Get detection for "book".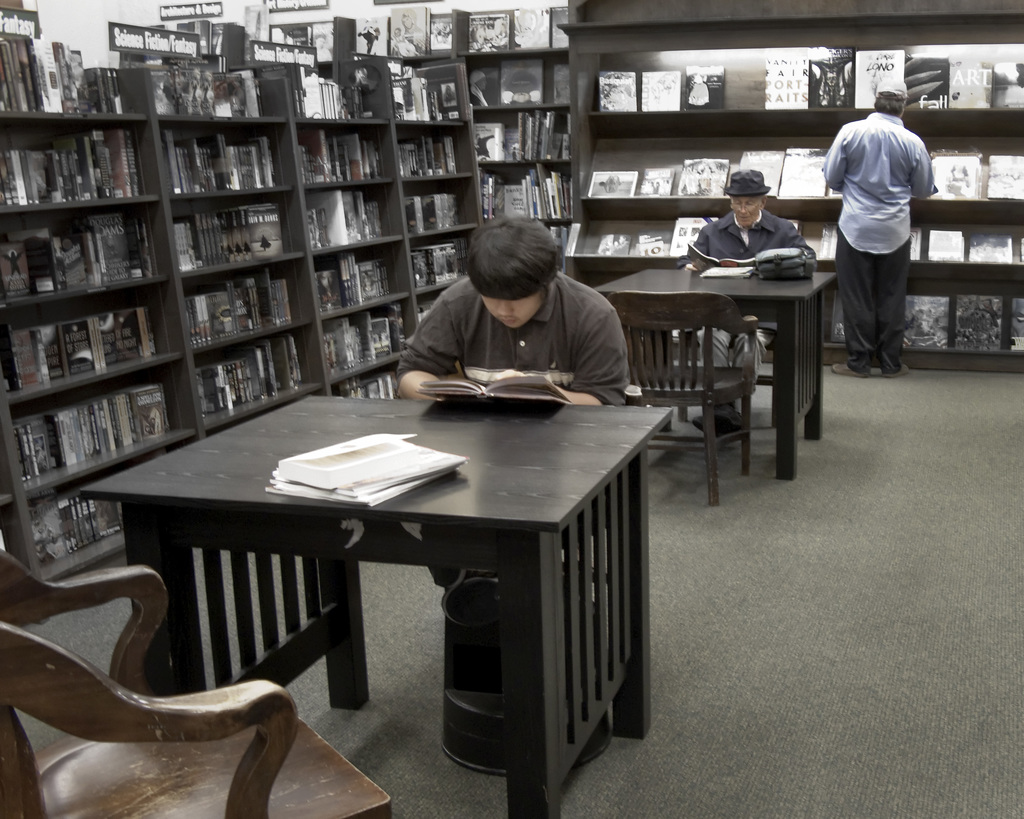
Detection: bbox(944, 61, 993, 116).
